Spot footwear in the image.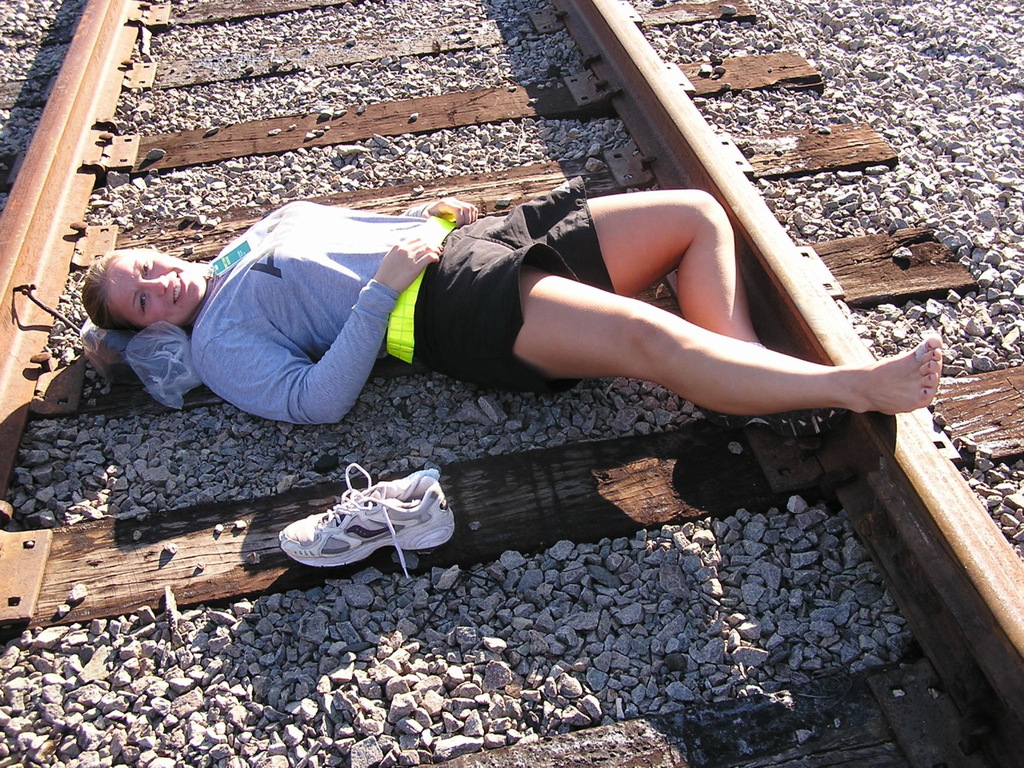
footwear found at [272,460,458,582].
